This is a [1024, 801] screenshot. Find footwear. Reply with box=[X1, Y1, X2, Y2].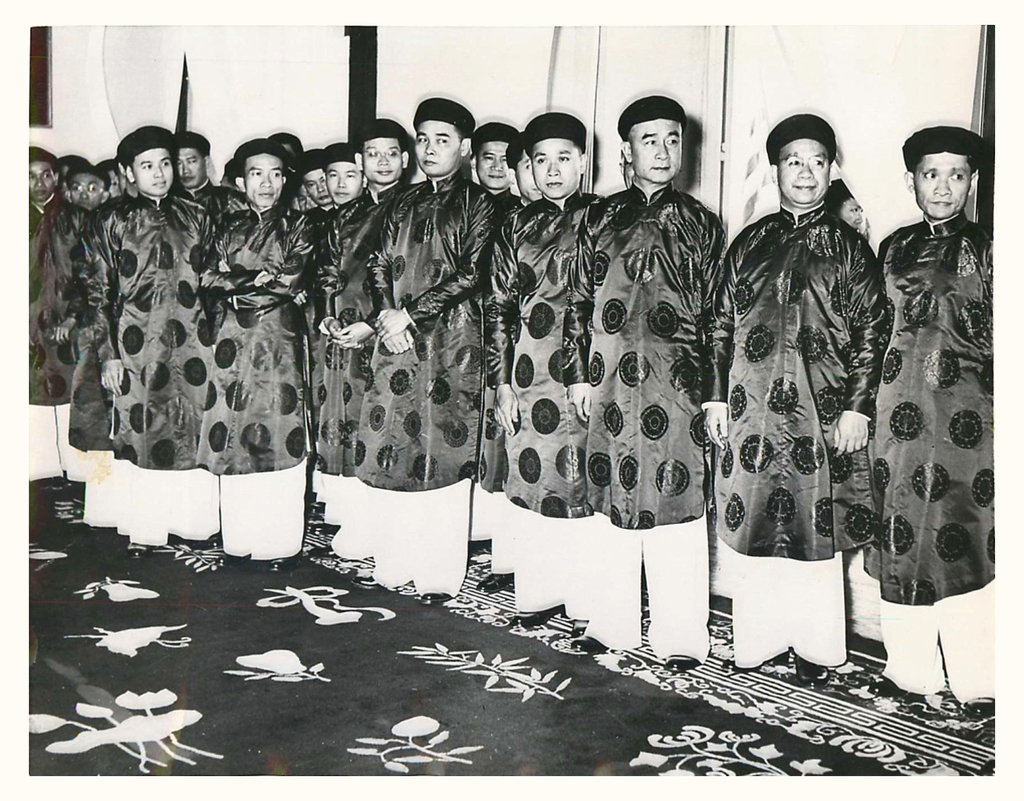
box=[796, 657, 830, 687].
